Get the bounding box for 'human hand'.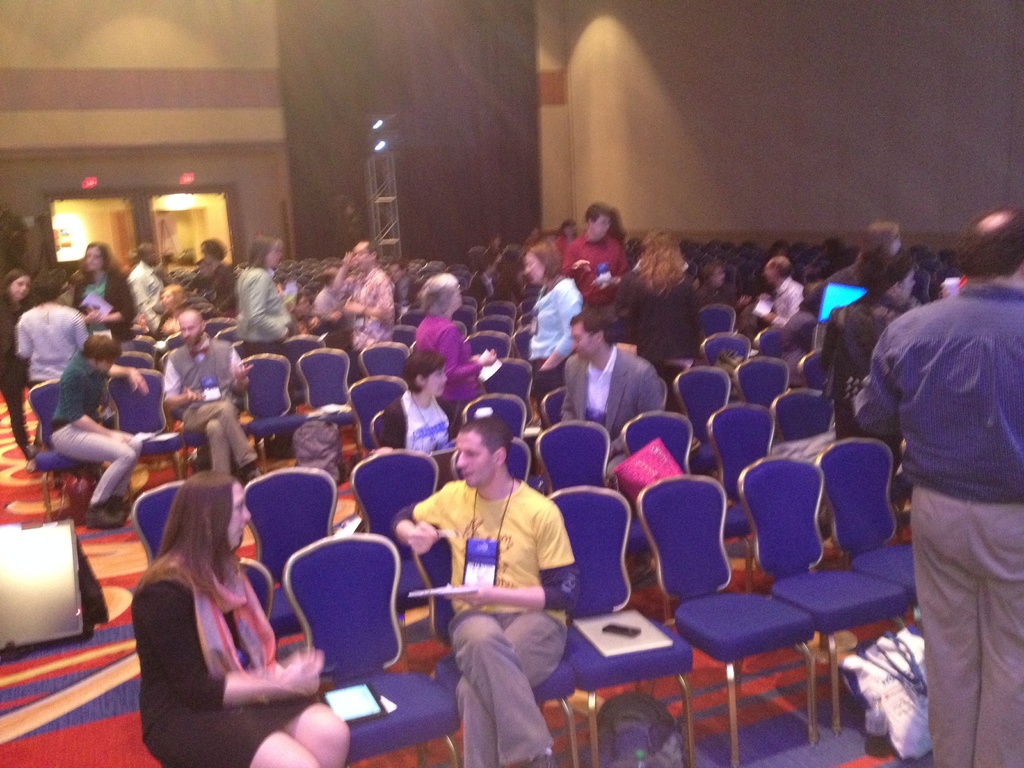
select_region(228, 360, 257, 380).
